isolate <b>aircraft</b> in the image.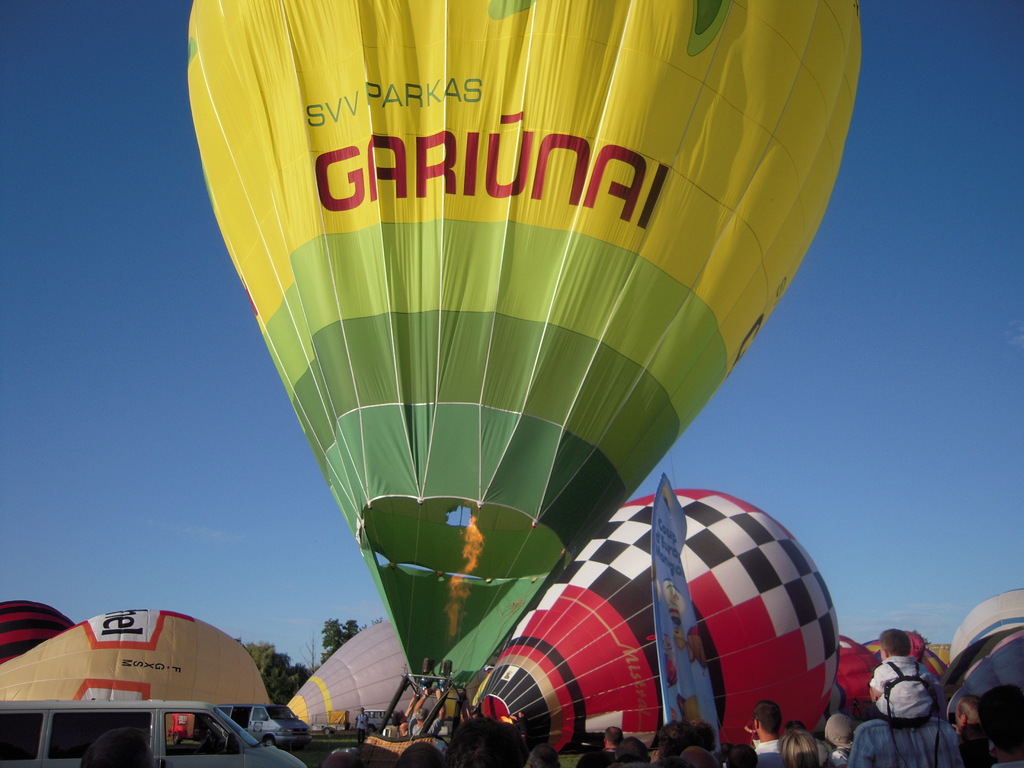
Isolated region: <region>870, 638, 956, 680</region>.
